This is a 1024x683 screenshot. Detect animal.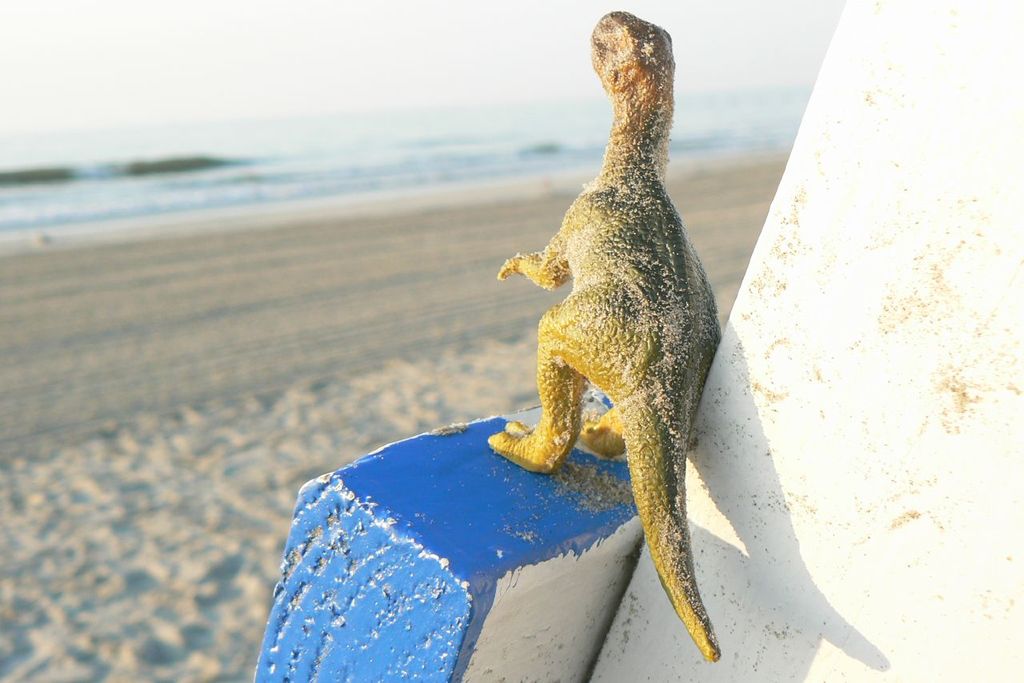
{"left": 490, "top": 13, "right": 725, "bottom": 658}.
